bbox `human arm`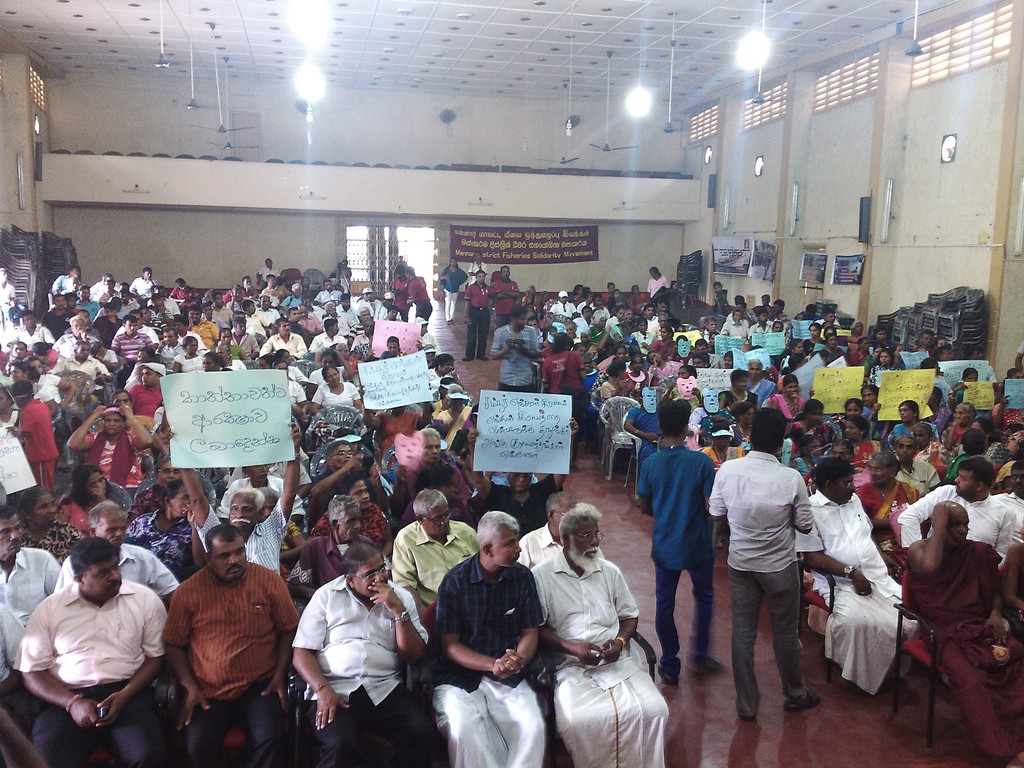
<region>430, 574, 516, 680</region>
